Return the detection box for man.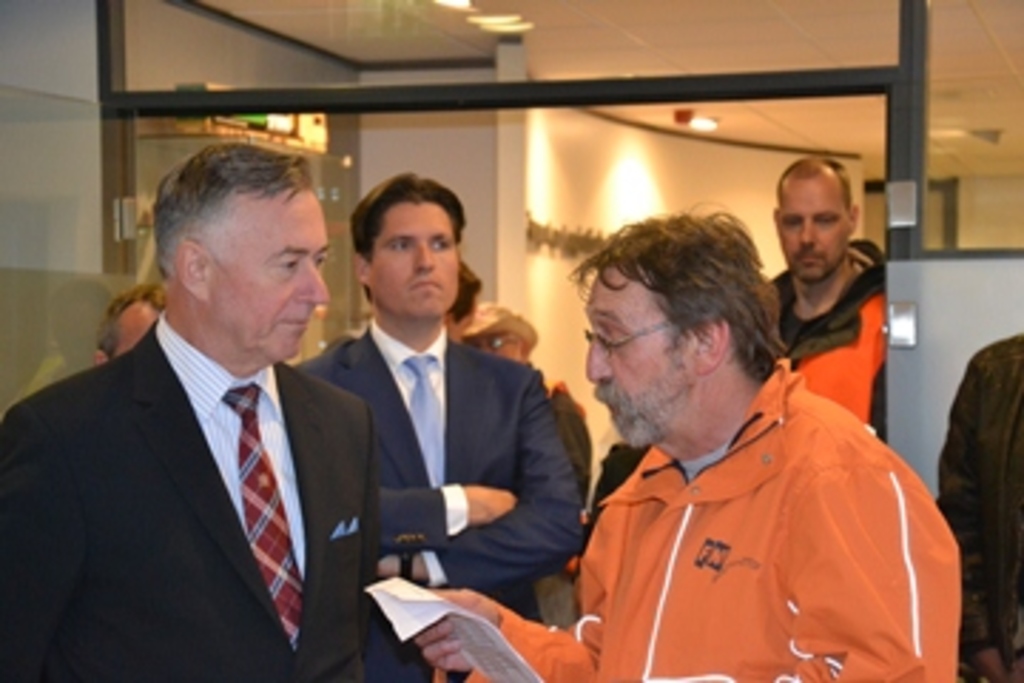
<bbox>398, 196, 964, 680</bbox>.
